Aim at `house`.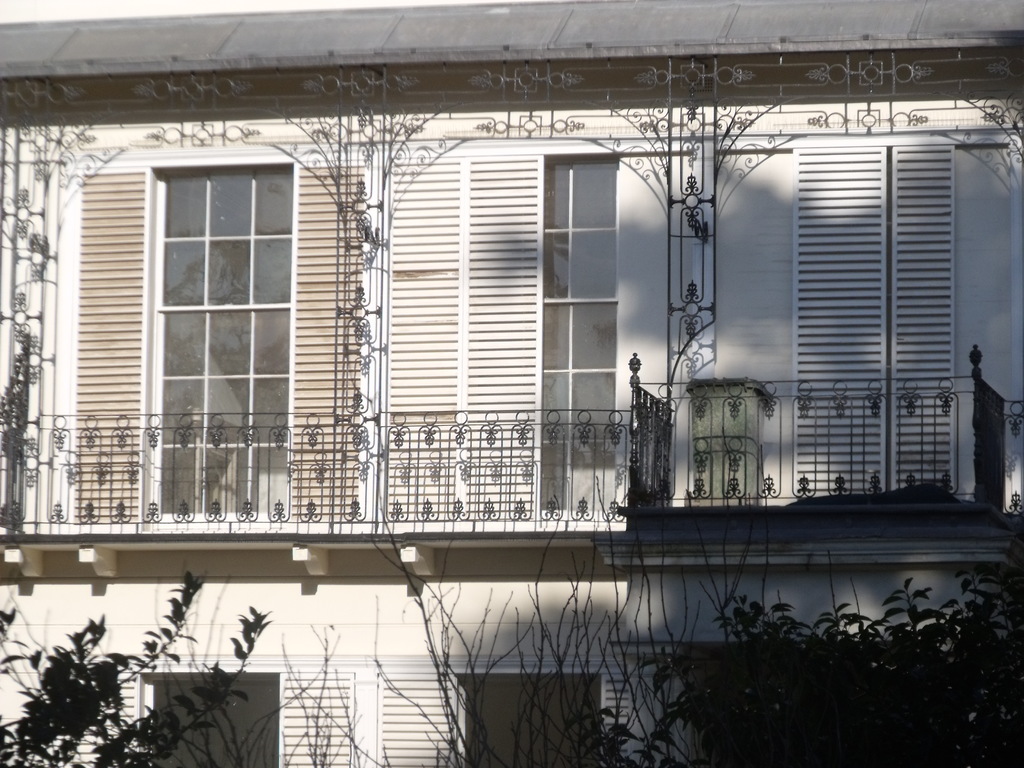
Aimed at [x1=5, y1=39, x2=1014, y2=719].
